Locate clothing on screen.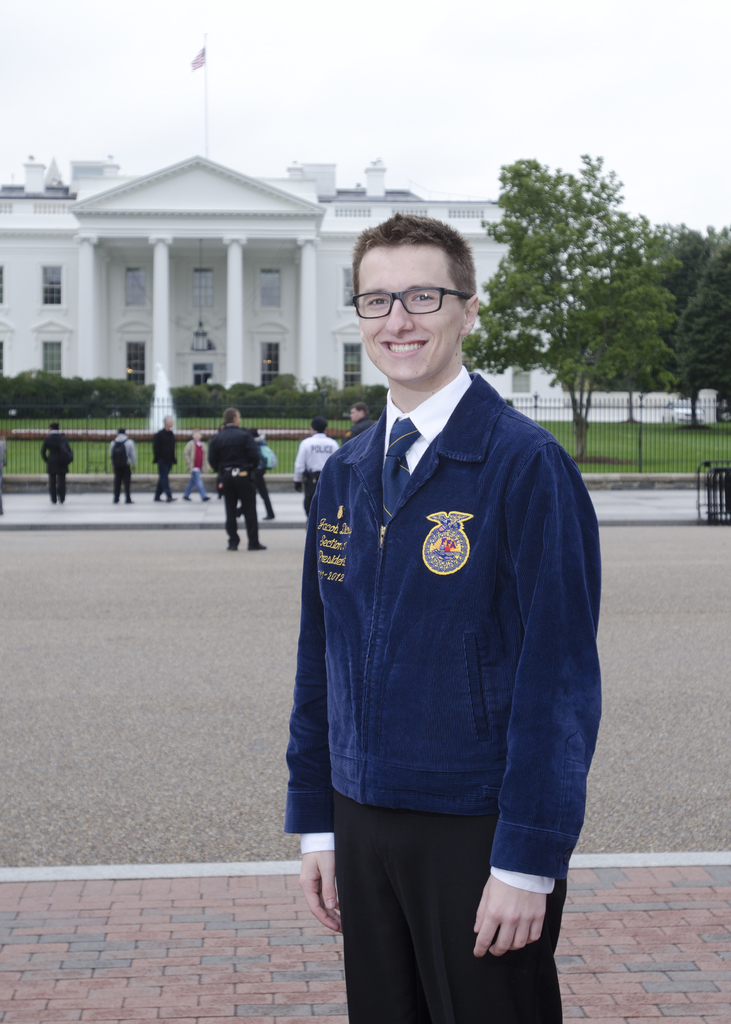
On screen at x1=178, y1=447, x2=211, y2=495.
